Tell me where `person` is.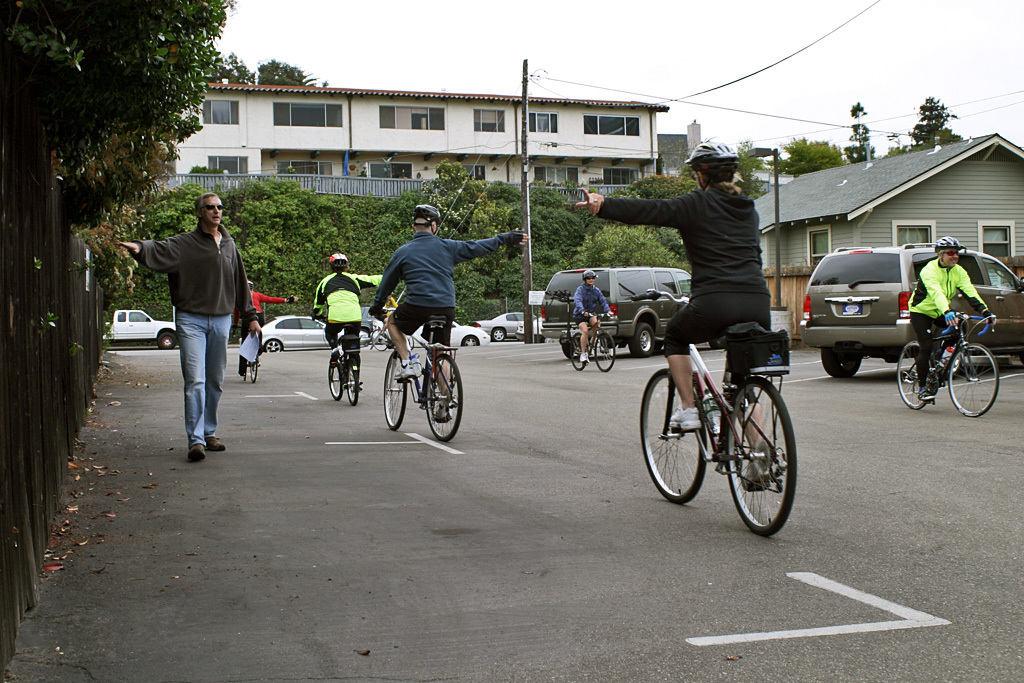
`person` is at {"x1": 910, "y1": 236, "x2": 994, "y2": 408}.
